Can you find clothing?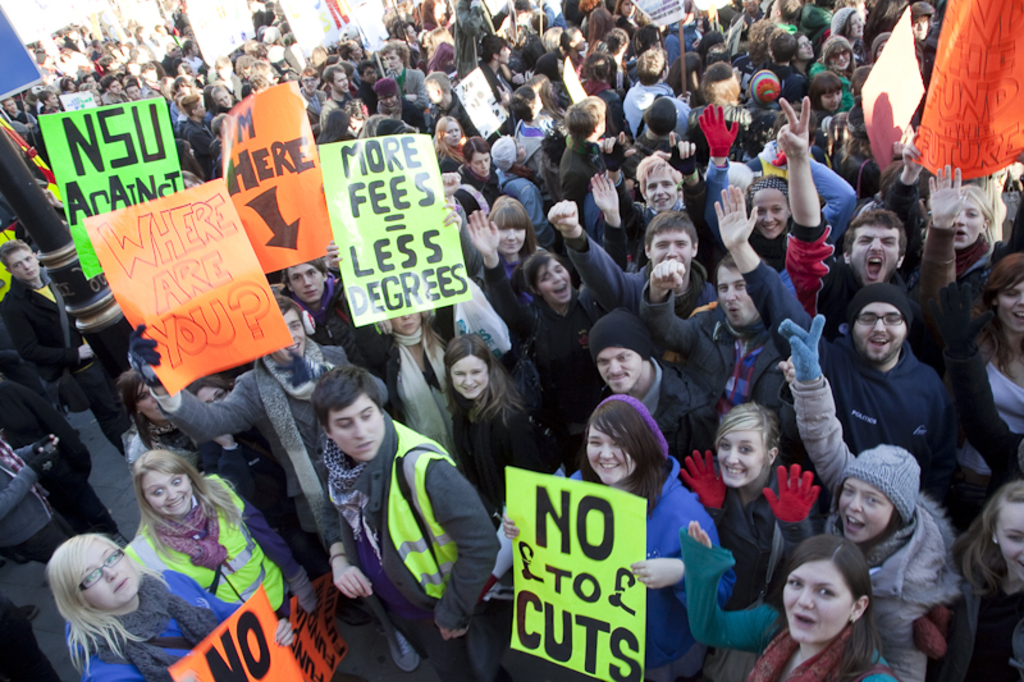
Yes, bounding box: 847,280,915,329.
